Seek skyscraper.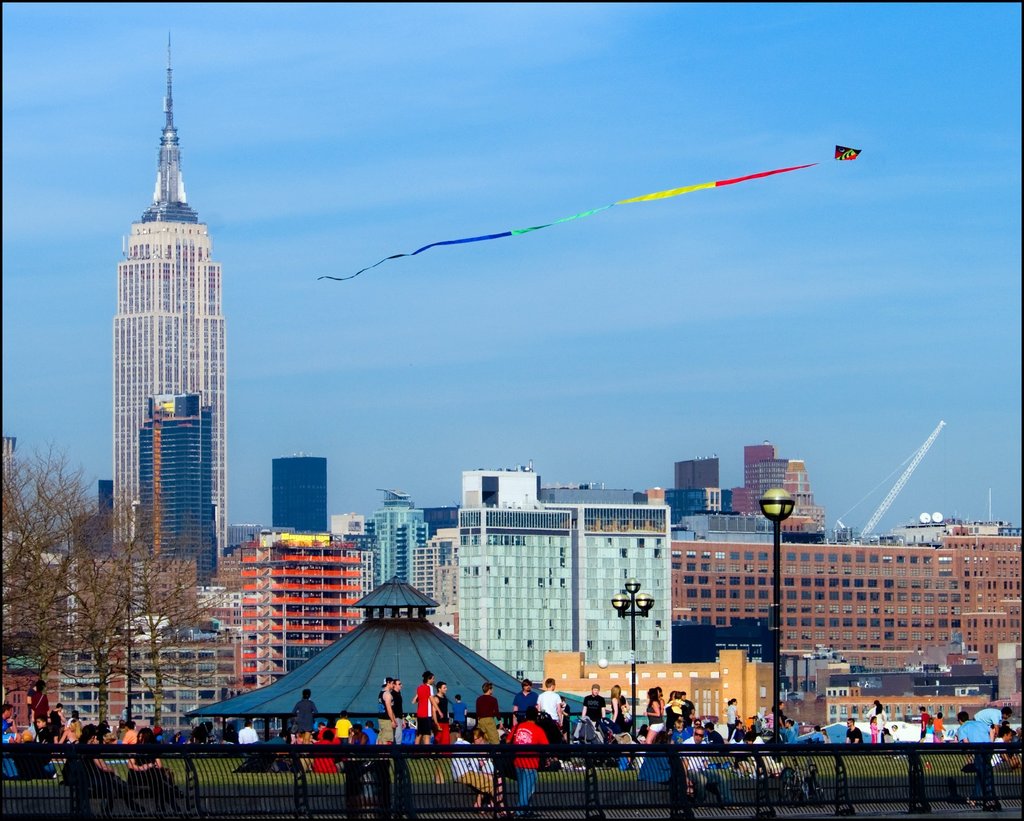
{"x1": 678, "y1": 507, "x2": 1023, "y2": 691}.
